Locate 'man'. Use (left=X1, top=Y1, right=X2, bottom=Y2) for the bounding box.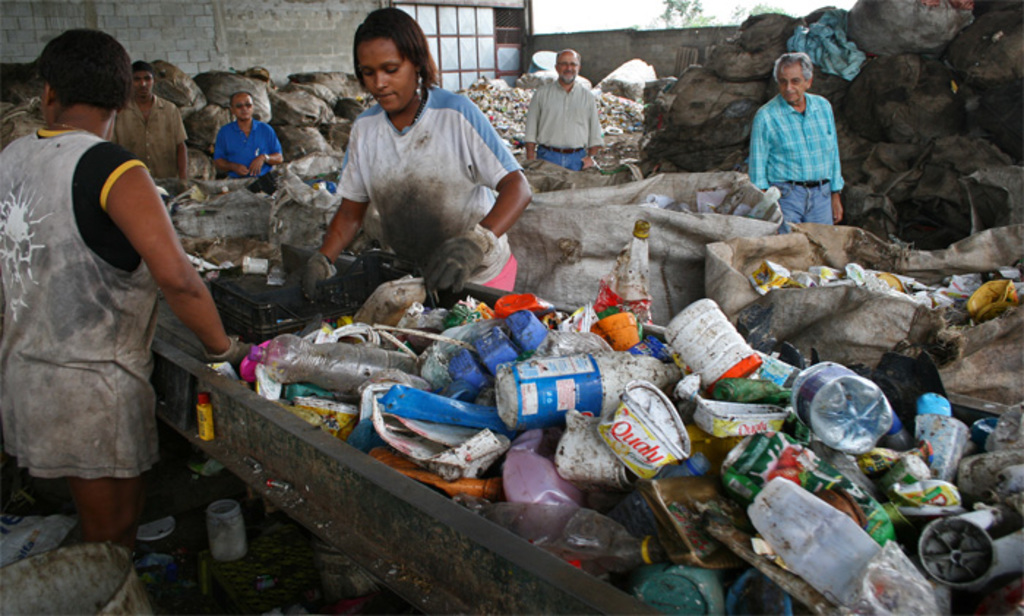
(left=521, top=48, right=619, bottom=170).
